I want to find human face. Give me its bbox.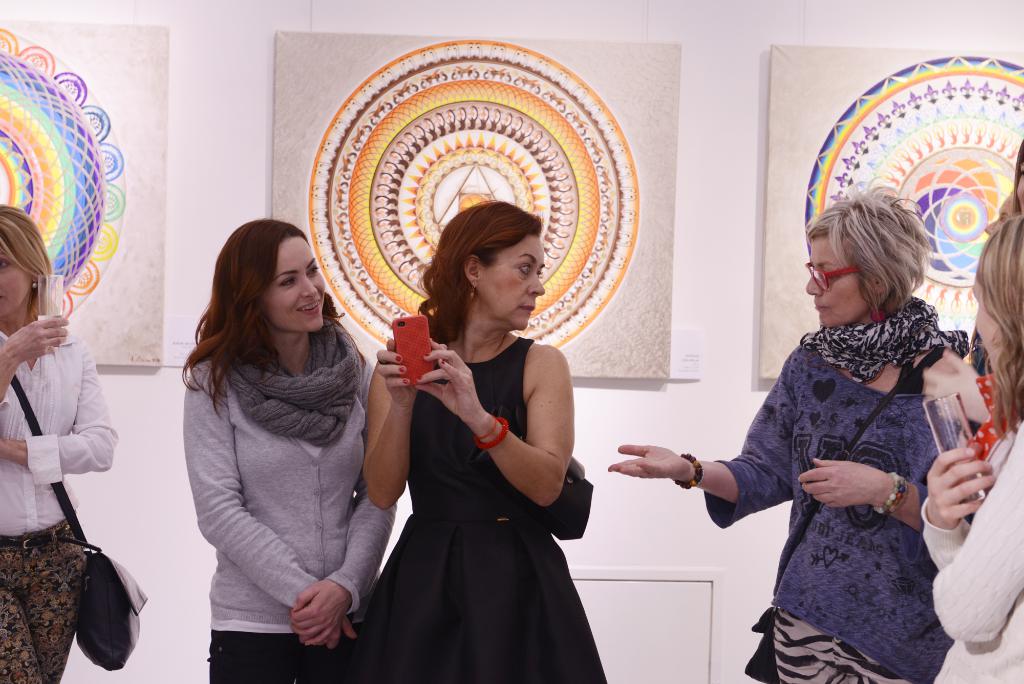
box=[803, 231, 868, 327].
